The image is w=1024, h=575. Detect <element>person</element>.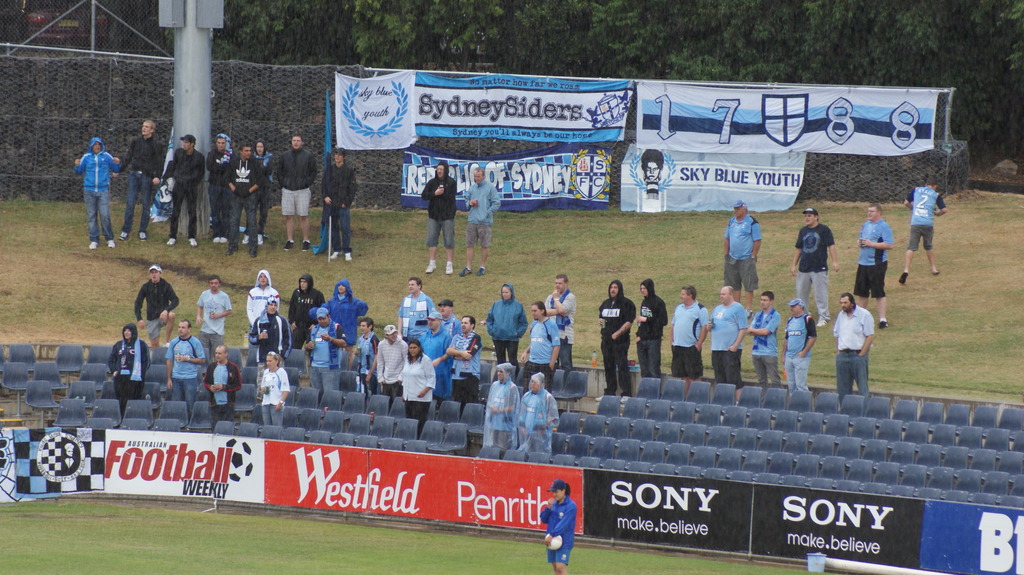
Detection: detection(355, 317, 380, 374).
